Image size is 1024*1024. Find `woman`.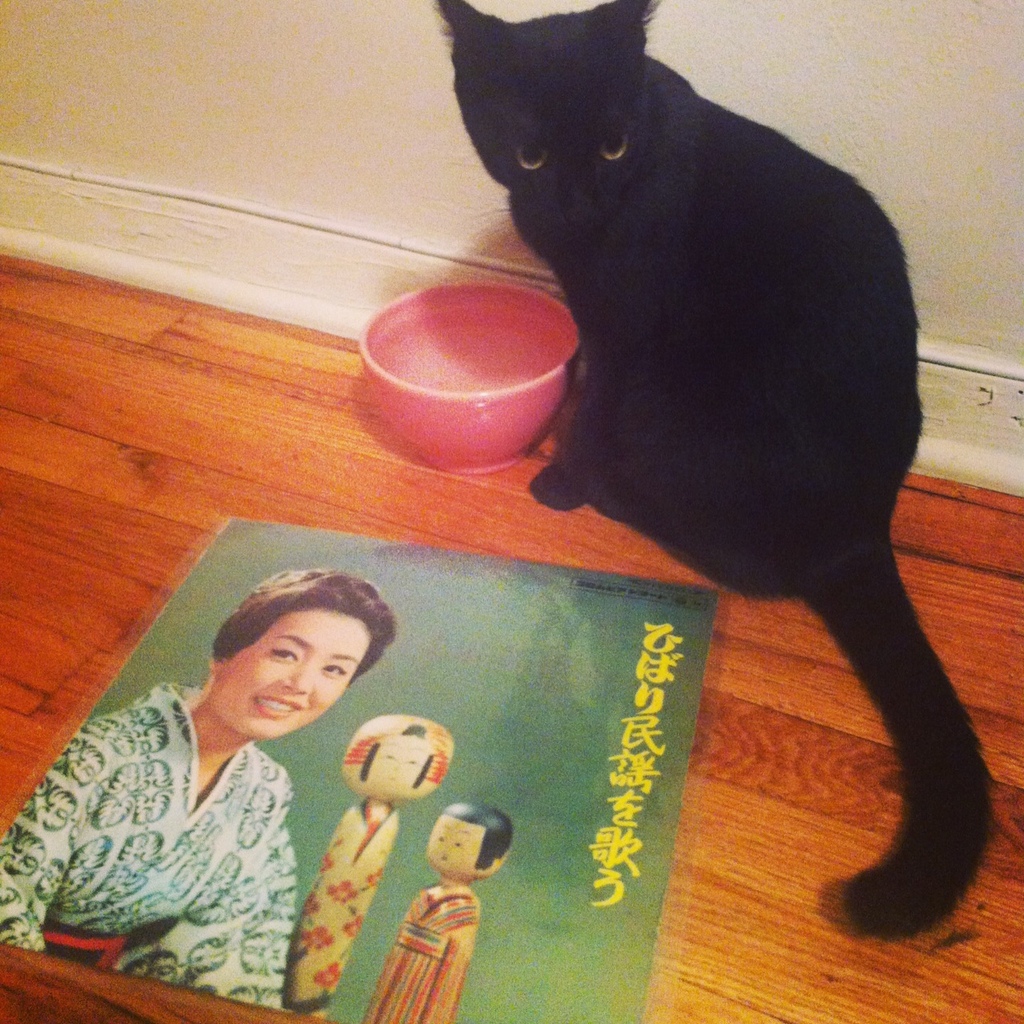
locate(34, 546, 410, 987).
